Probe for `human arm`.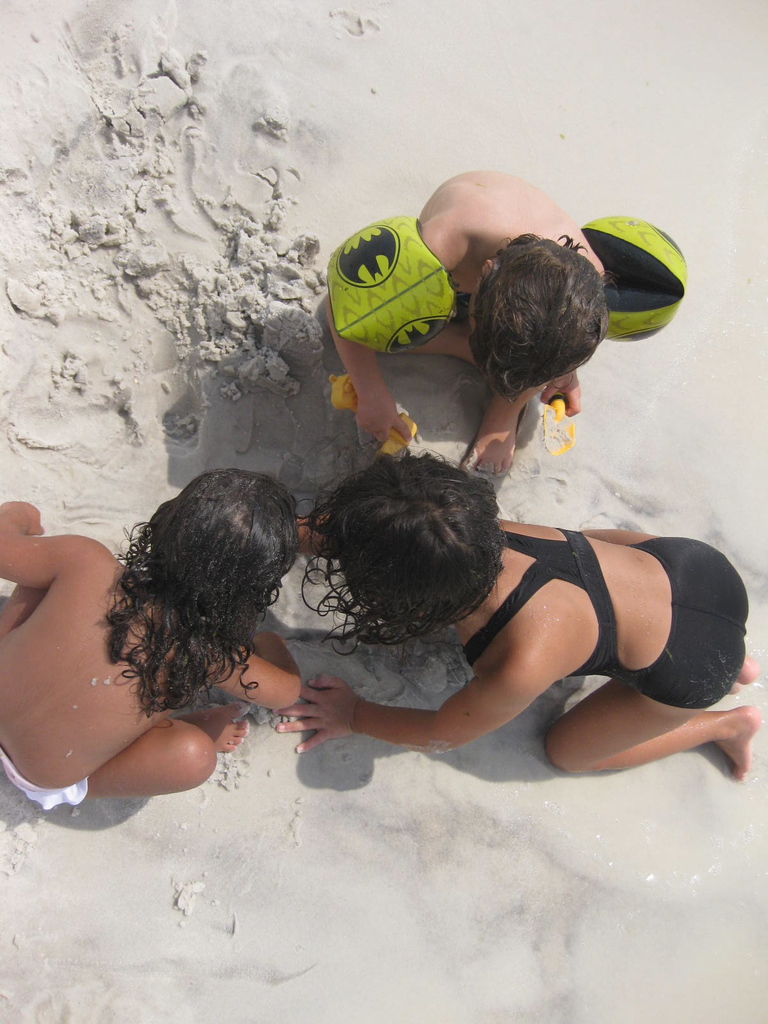
Probe result: 545/253/594/436.
